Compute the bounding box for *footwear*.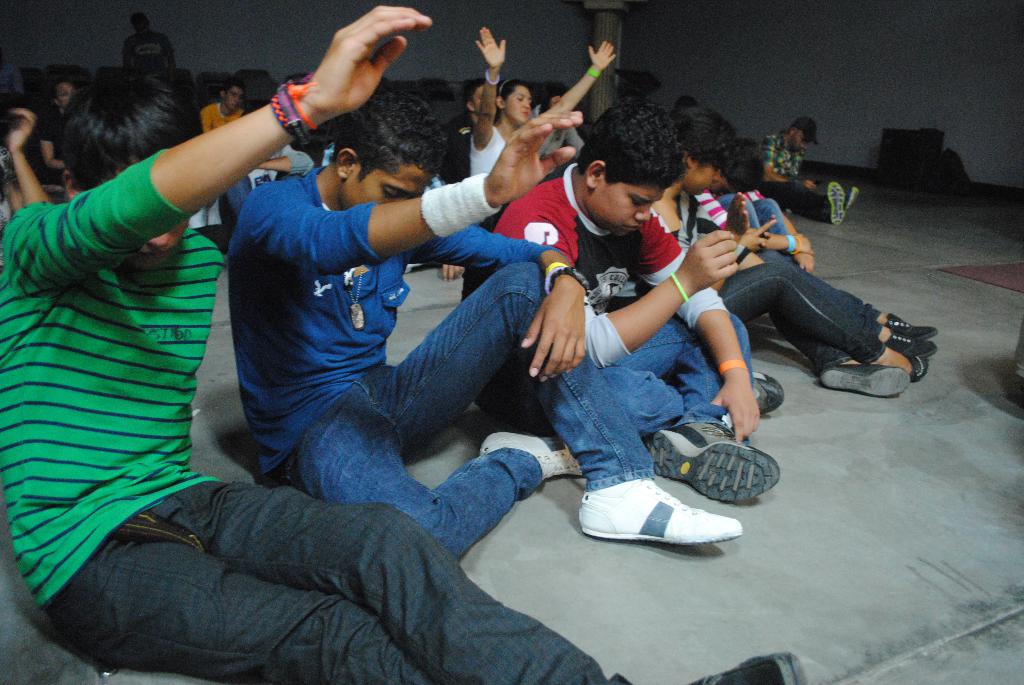
887,311,934,341.
